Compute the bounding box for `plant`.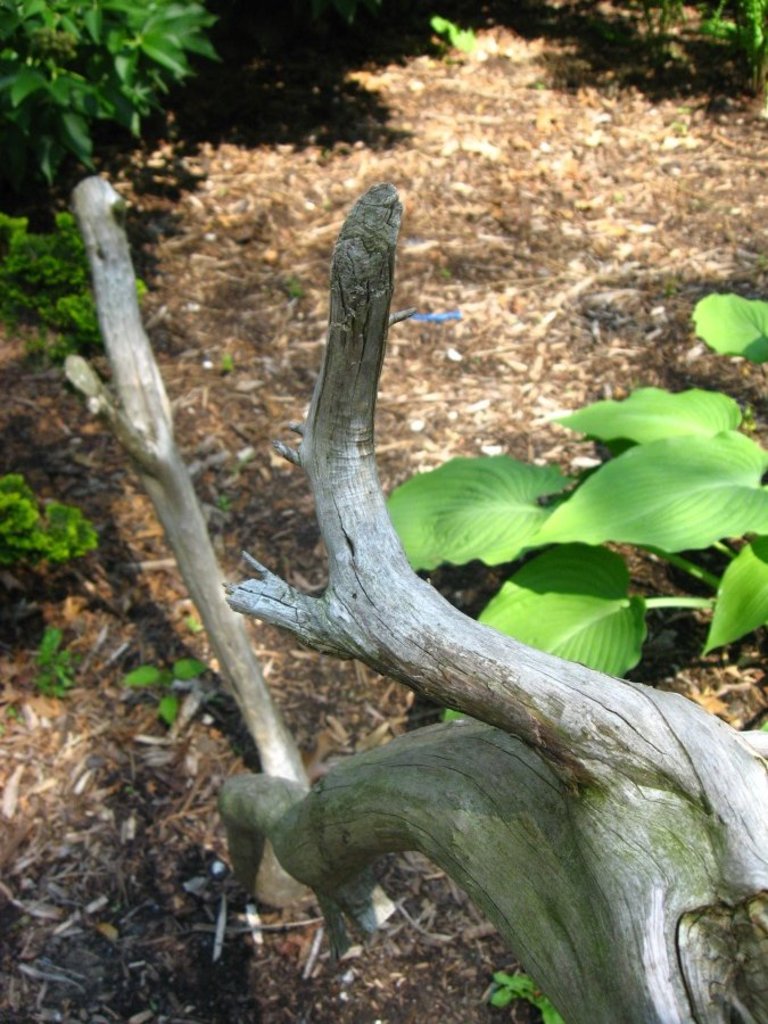
{"x1": 134, "y1": 658, "x2": 220, "y2": 725}.
